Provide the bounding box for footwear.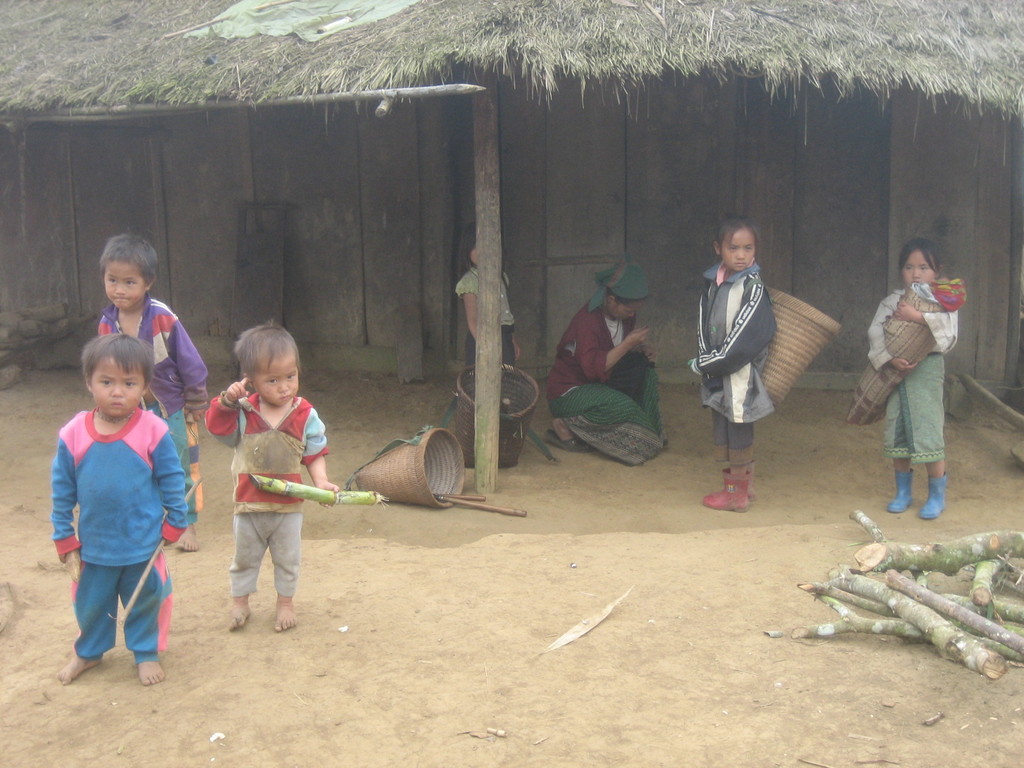
924/476/948/521.
